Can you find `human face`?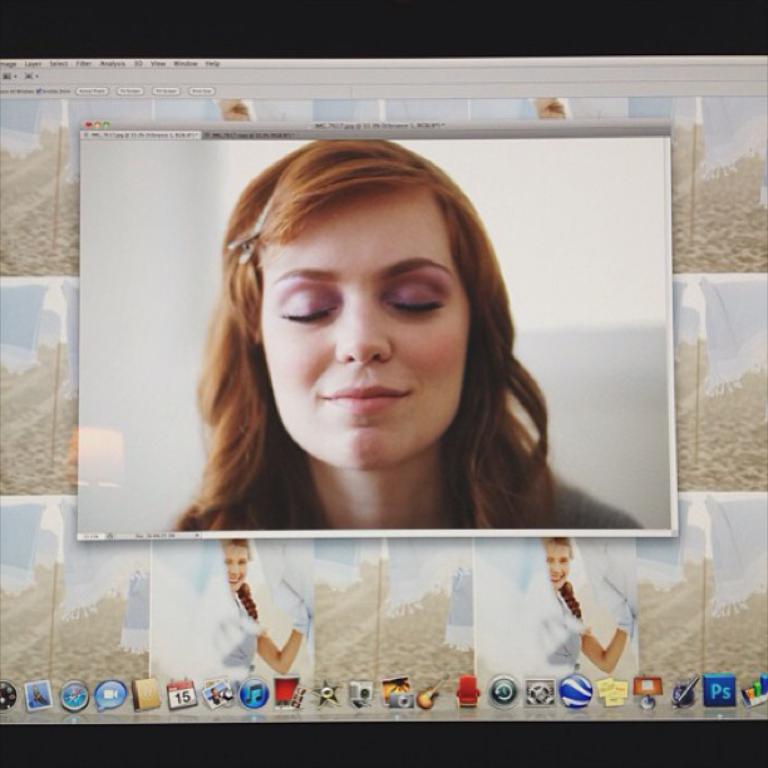
Yes, bounding box: [261, 186, 473, 476].
